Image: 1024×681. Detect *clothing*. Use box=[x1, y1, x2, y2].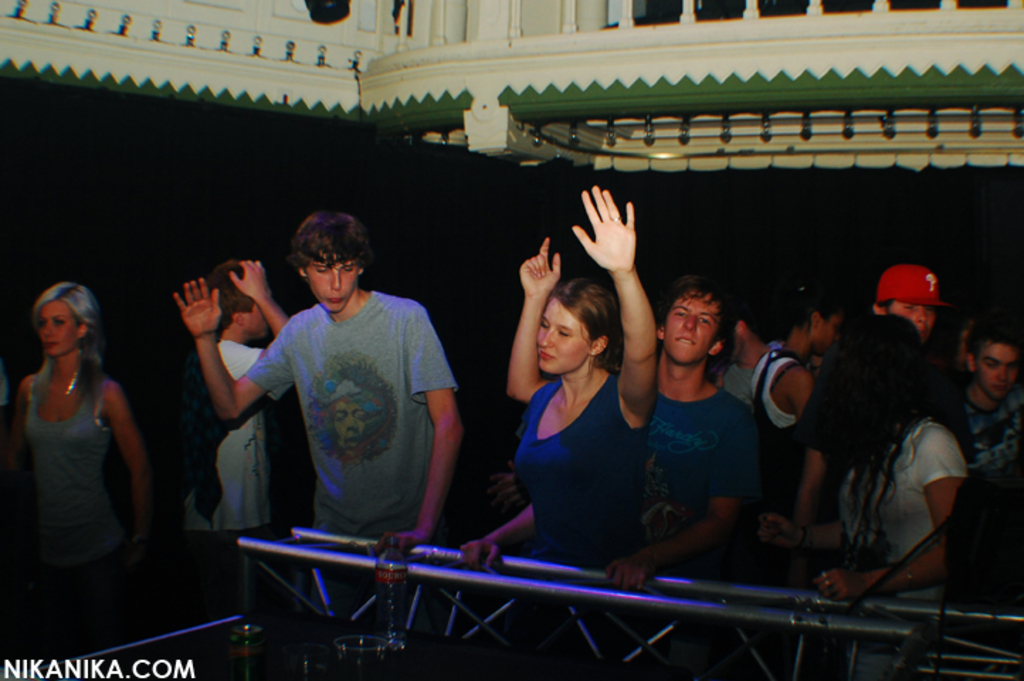
box=[189, 339, 269, 644].
